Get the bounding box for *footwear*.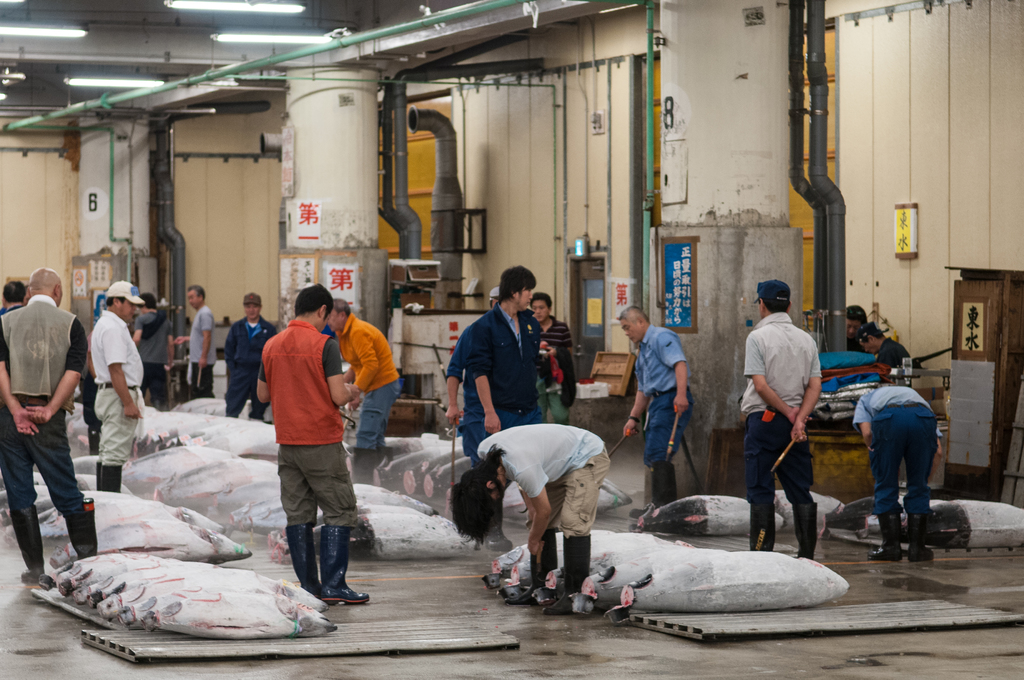
locate(63, 495, 96, 563).
